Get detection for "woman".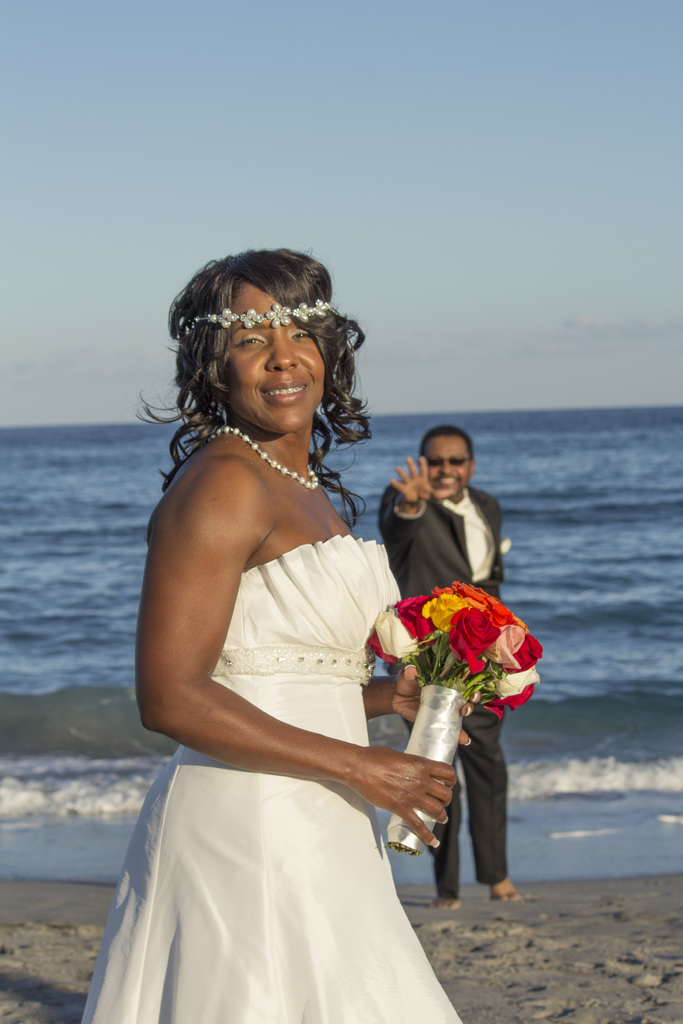
Detection: rect(96, 241, 468, 1010).
